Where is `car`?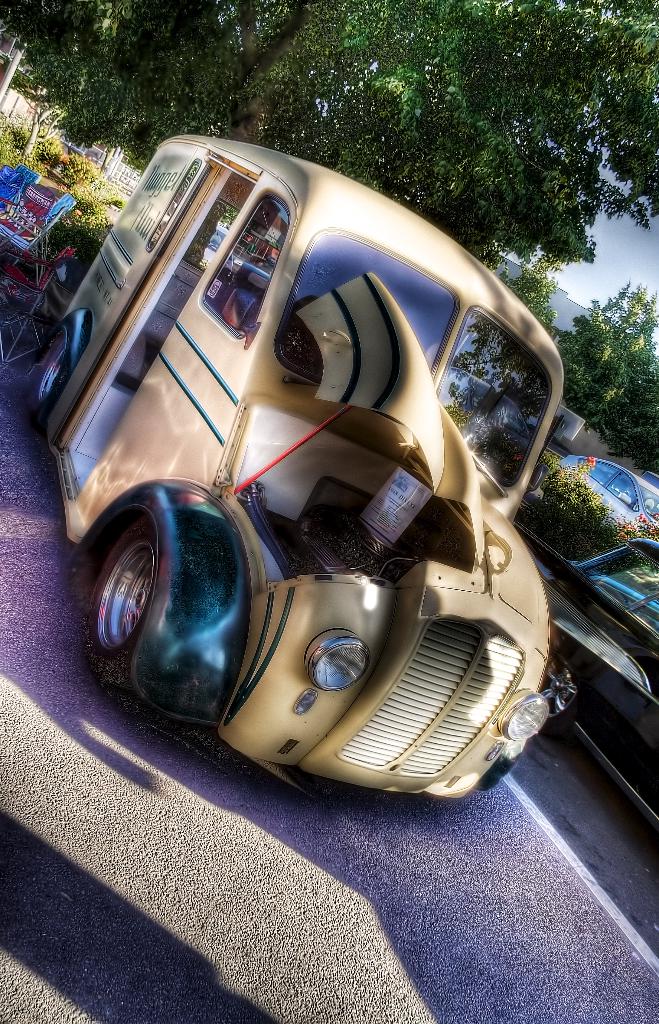
[519,457,658,845].
